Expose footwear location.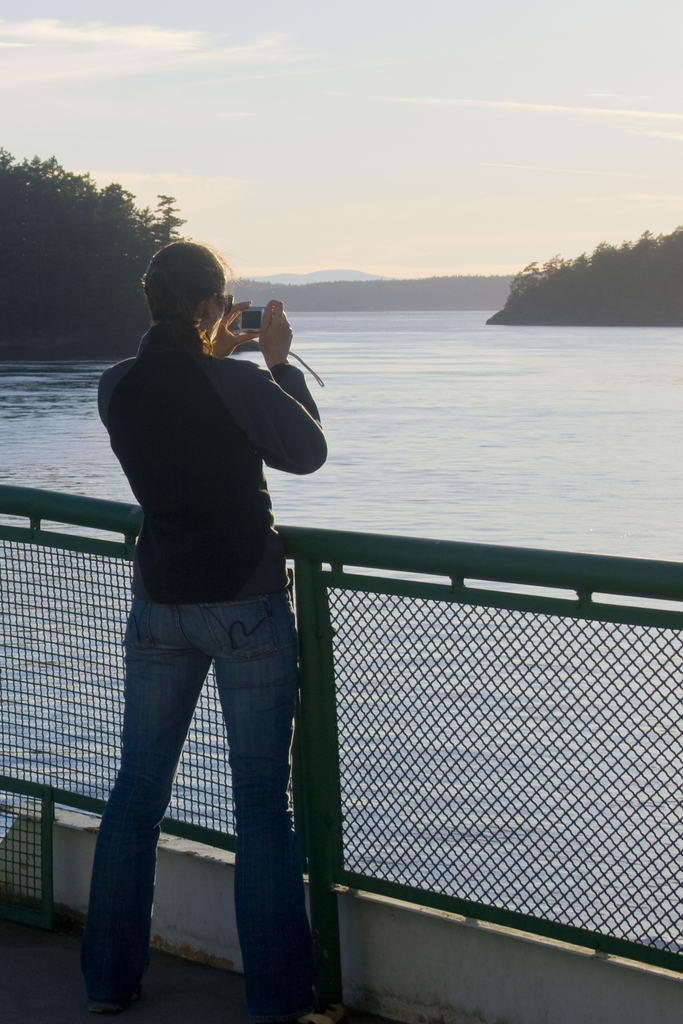
Exposed at BBox(80, 989, 143, 1017).
